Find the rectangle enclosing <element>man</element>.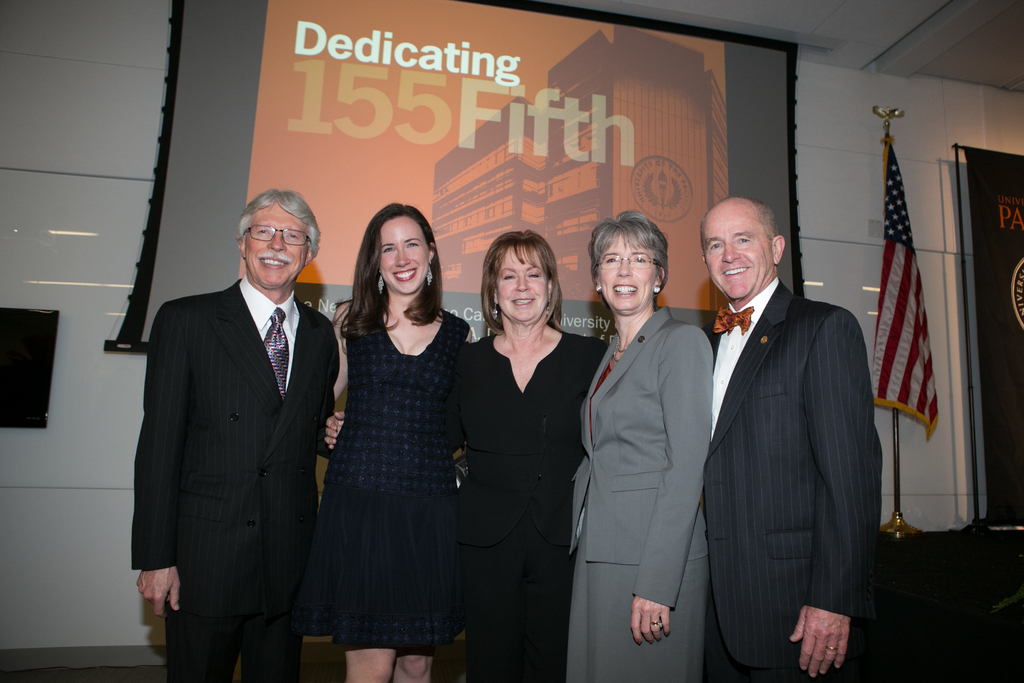
crop(684, 170, 896, 677).
